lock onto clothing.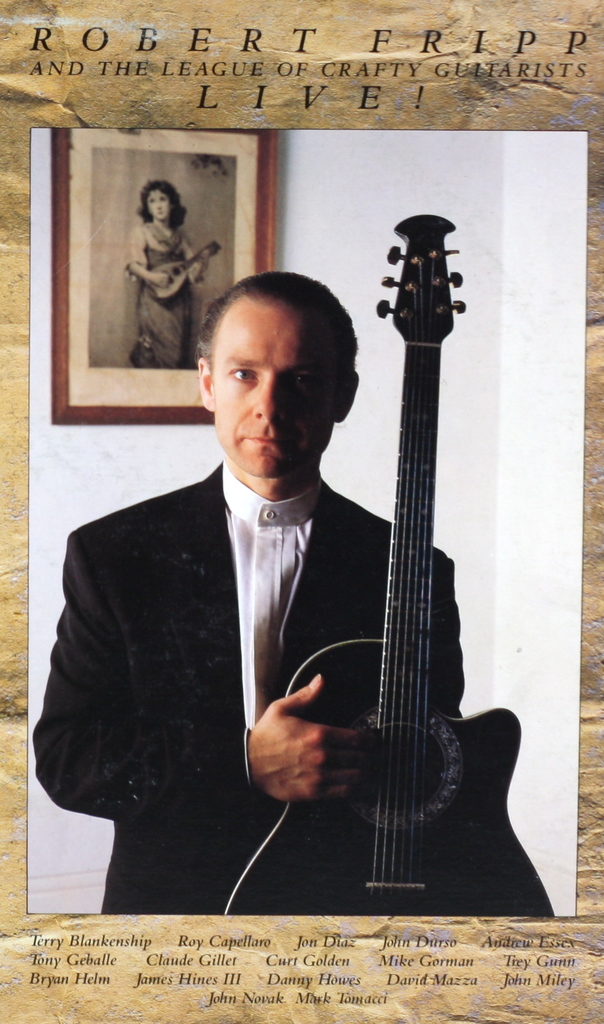
Locked: crop(35, 417, 377, 899).
